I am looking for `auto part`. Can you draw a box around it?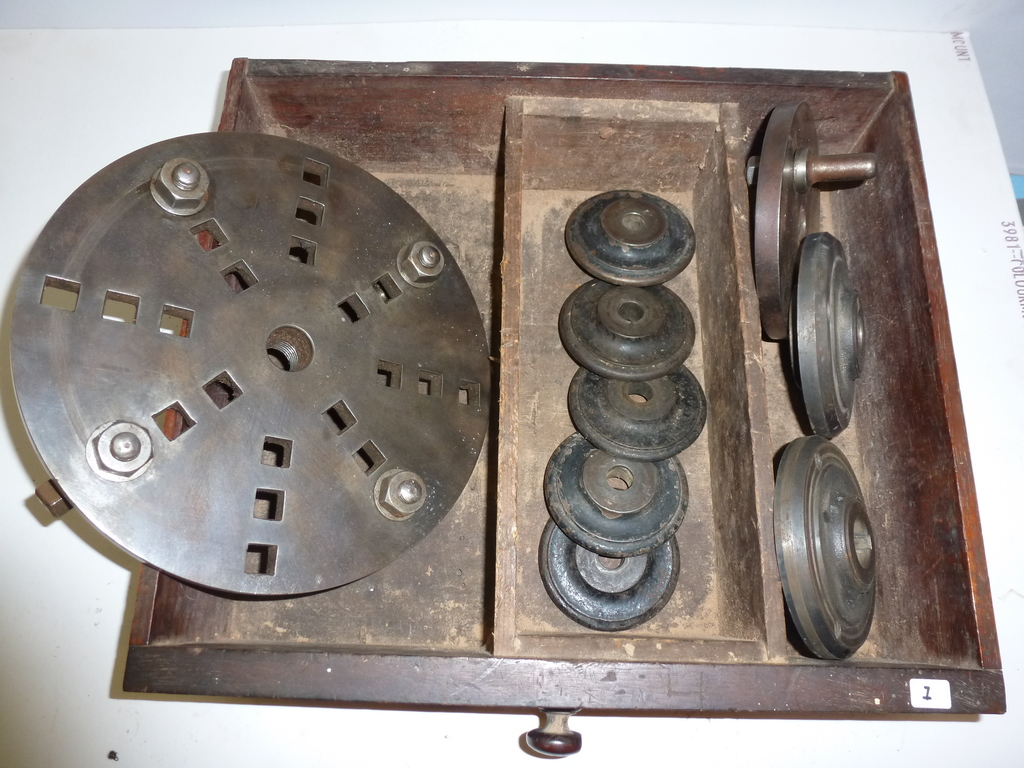
Sure, the bounding box is x1=49 y1=93 x2=498 y2=602.
